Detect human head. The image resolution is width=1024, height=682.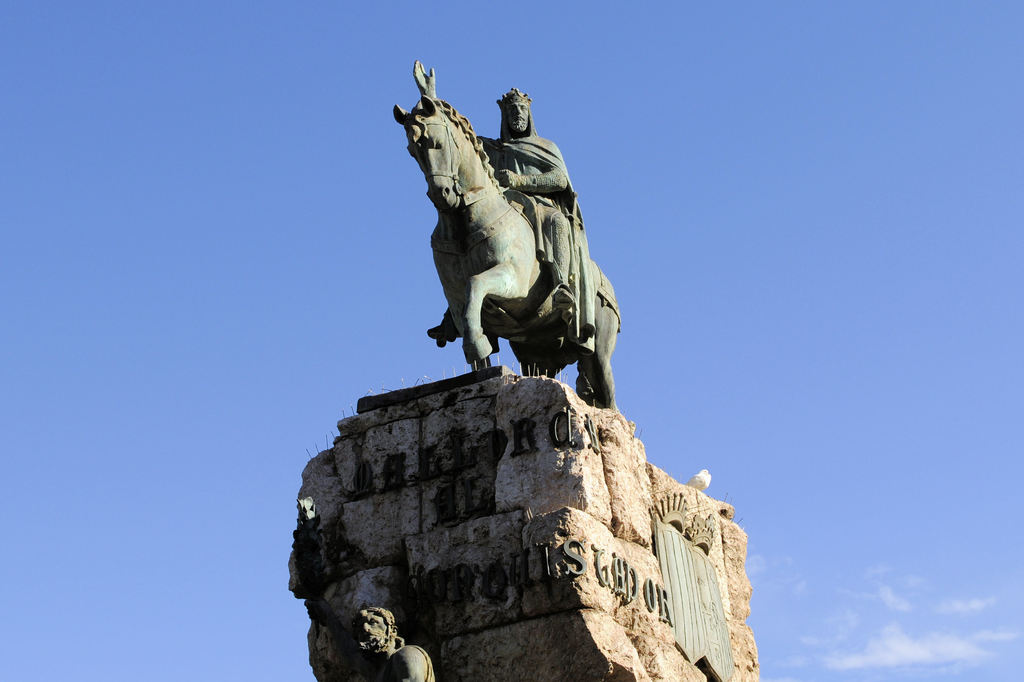
bbox(354, 604, 397, 653).
